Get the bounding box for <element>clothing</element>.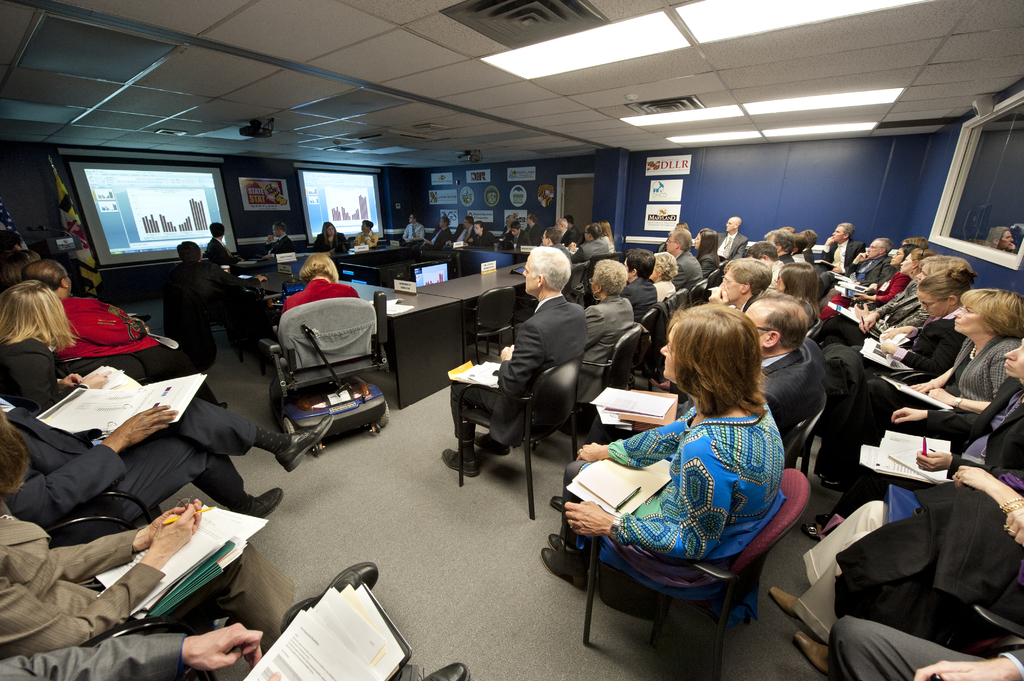
x1=0, y1=625, x2=196, y2=680.
